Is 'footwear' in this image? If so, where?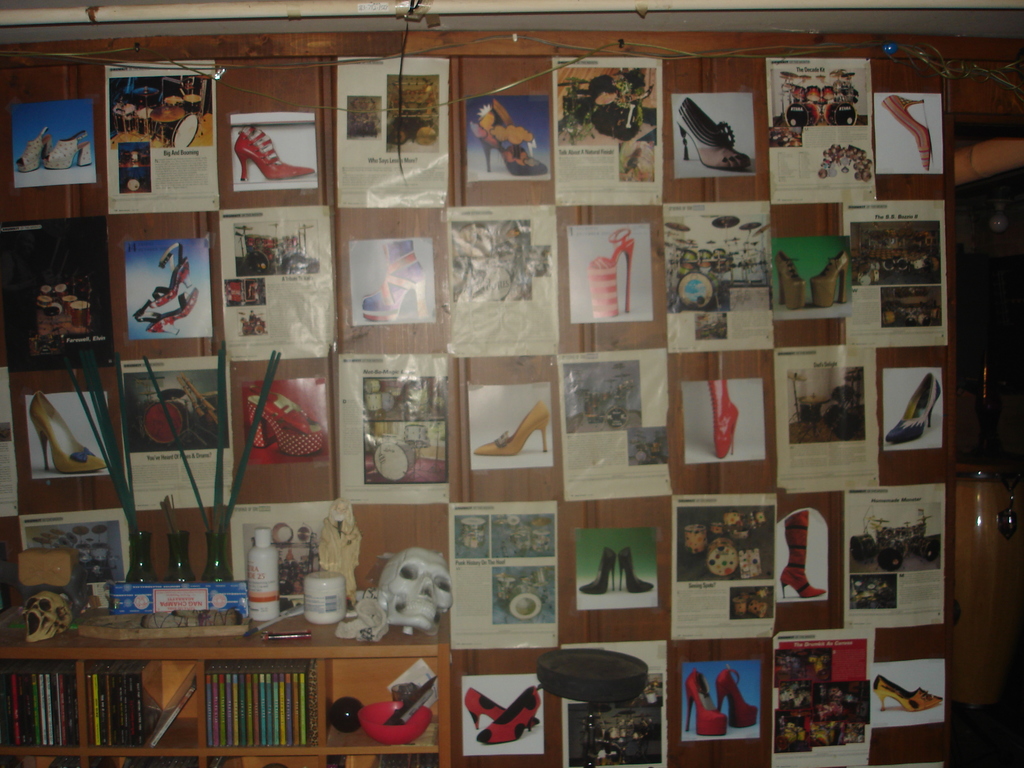
Yes, at select_region(778, 509, 828, 599).
